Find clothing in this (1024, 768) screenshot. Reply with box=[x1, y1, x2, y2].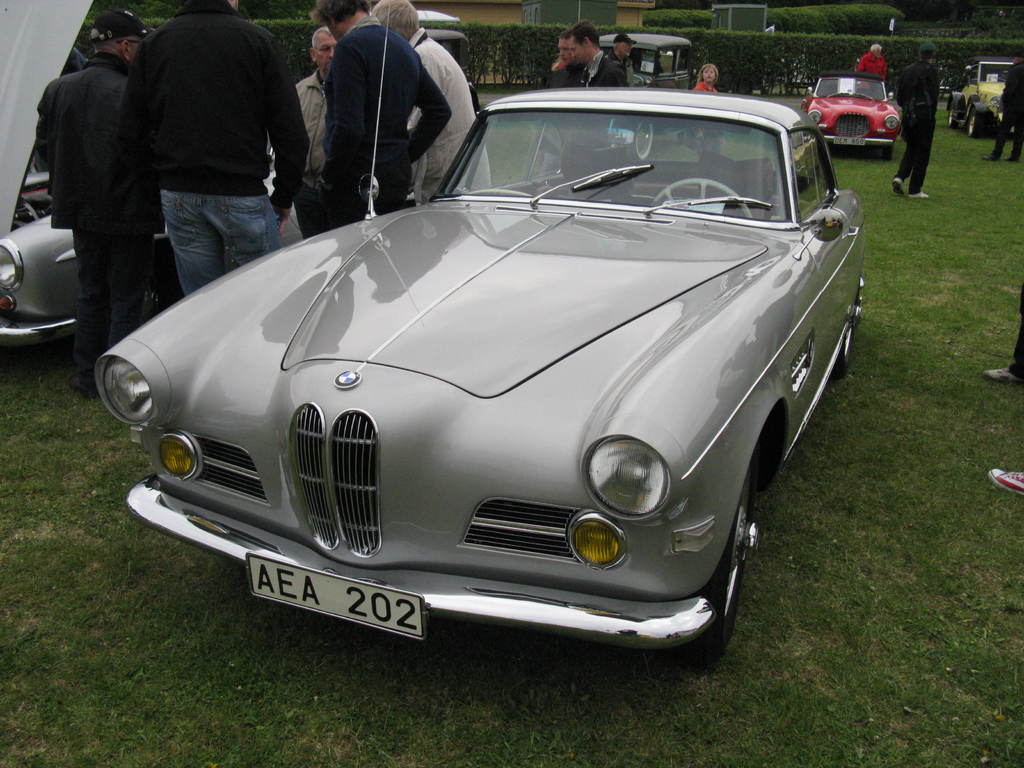
box=[20, 49, 162, 385].
